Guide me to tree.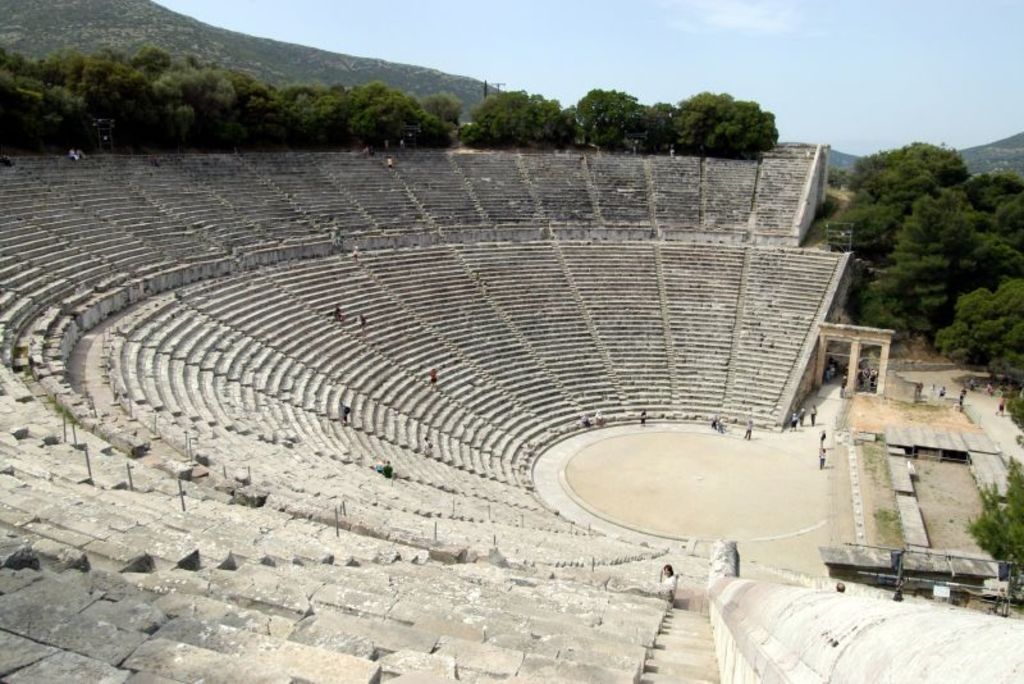
Guidance: region(961, 459, 1023, 602).
